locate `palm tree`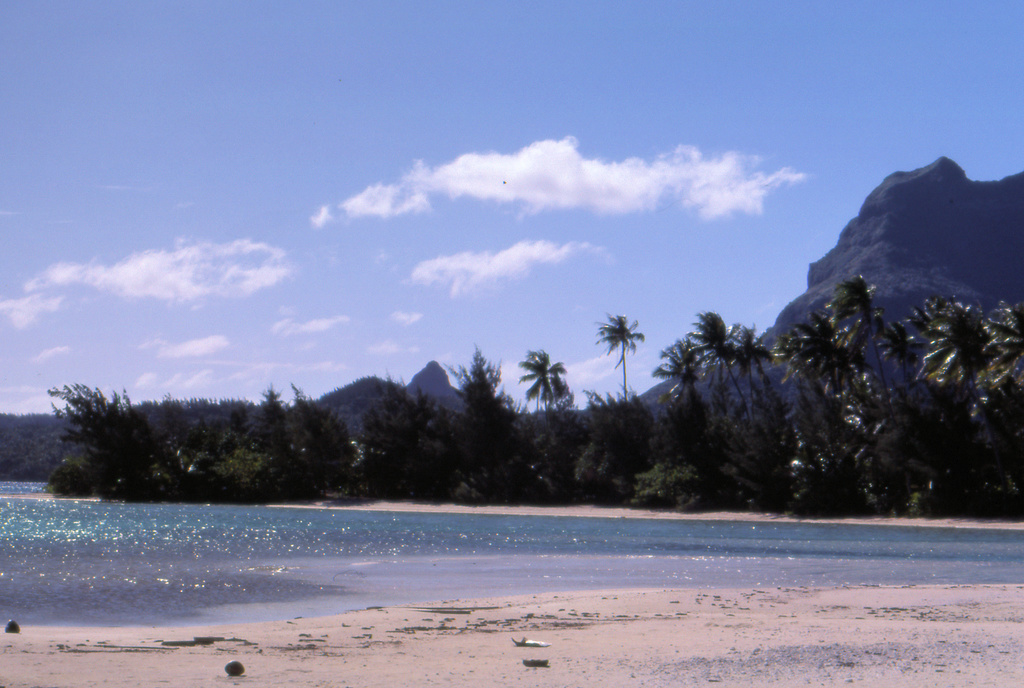
594 300 653 418
